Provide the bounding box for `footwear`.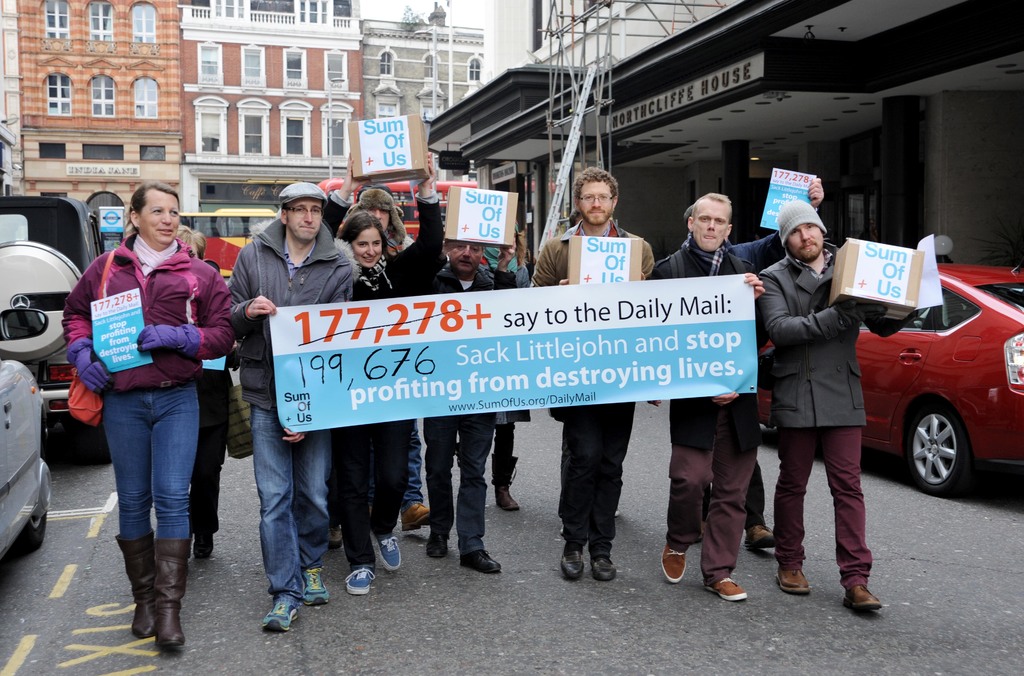
rect(846, 579, 881, 611).
